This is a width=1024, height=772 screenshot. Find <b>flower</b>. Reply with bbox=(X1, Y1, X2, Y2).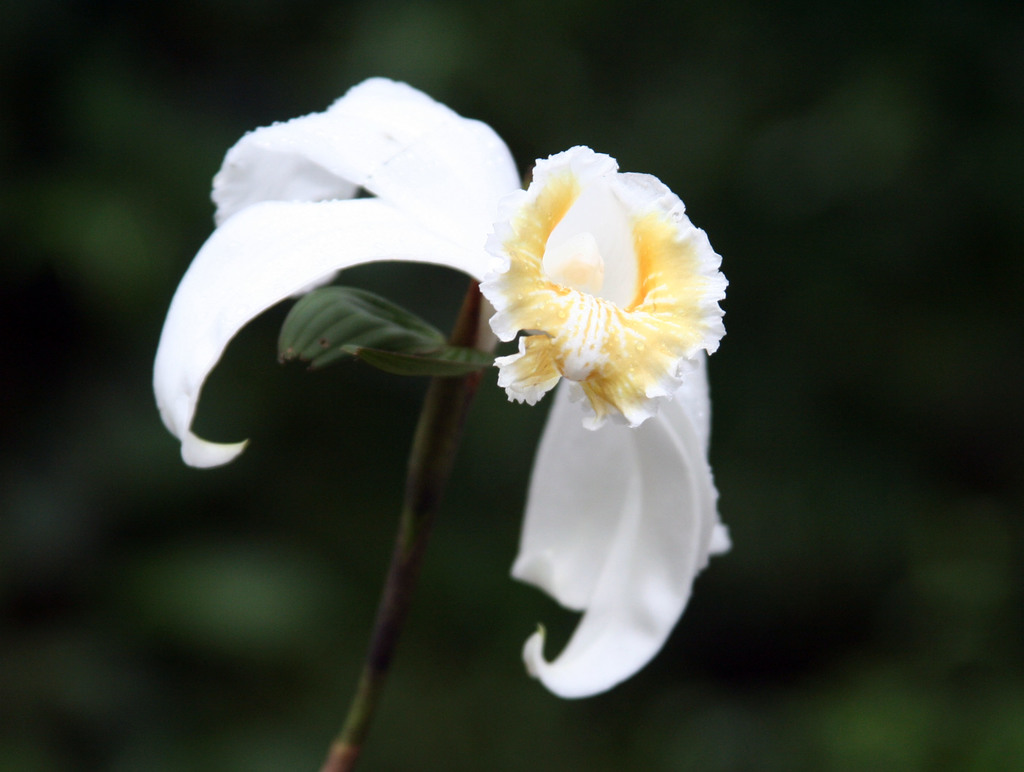
bbox=(145, 57, 739, 723).
